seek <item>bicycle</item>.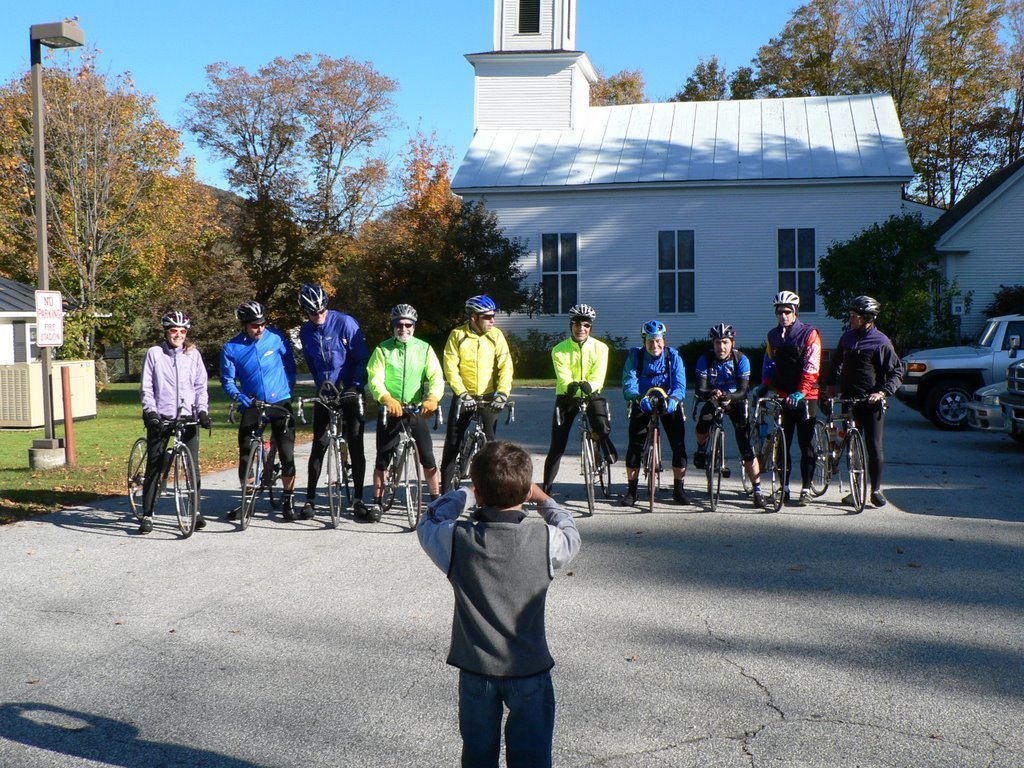
[left=123, top=406, right=195, bottom=530].
